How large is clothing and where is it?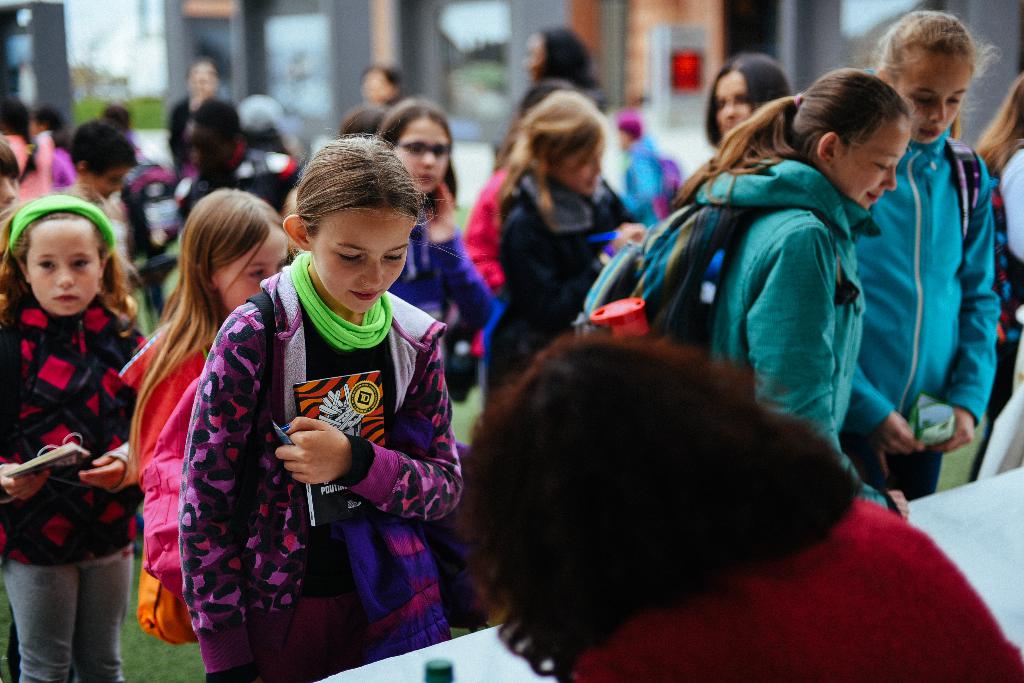
Bounding box: [378,187,489,362].
